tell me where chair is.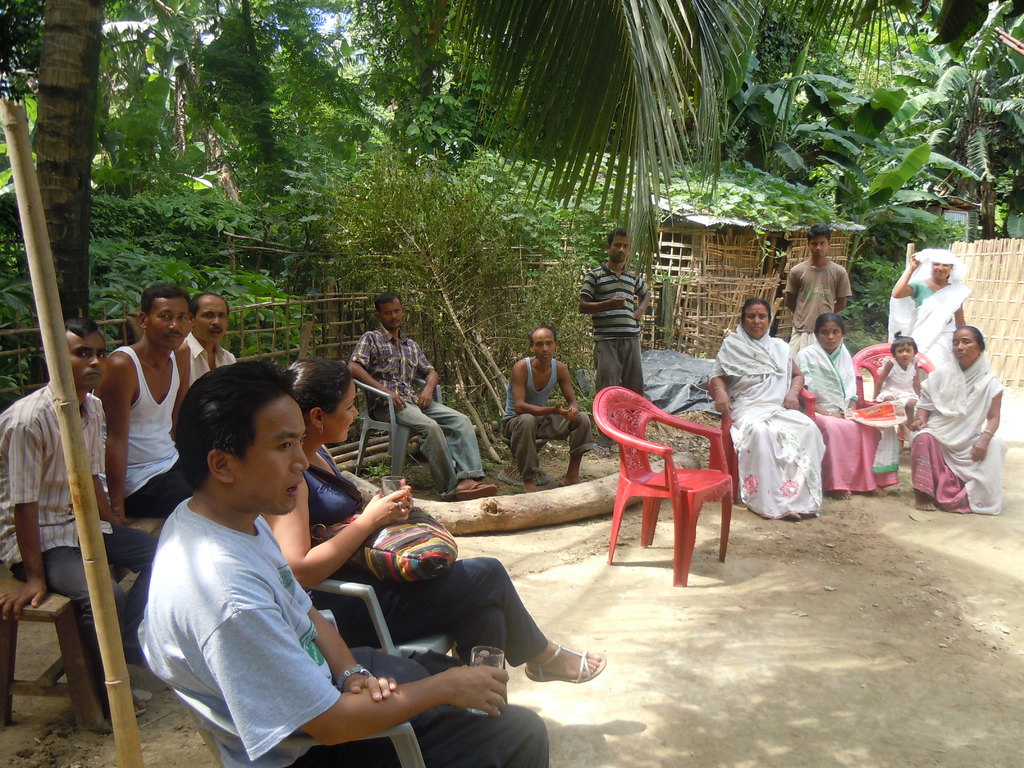
chair is at [x1=857, y1=342, x2=934, y2=409].
